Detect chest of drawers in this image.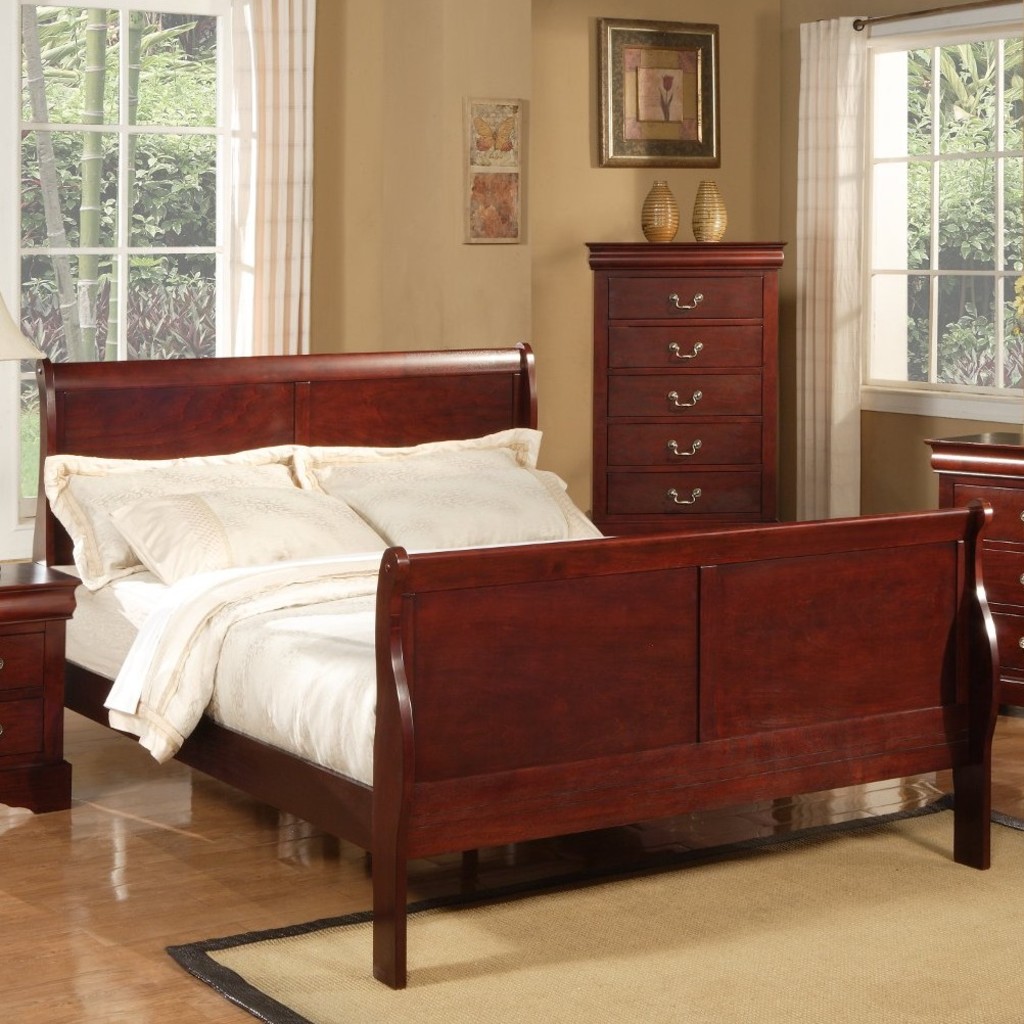
Detection: 585/235/789/536.
